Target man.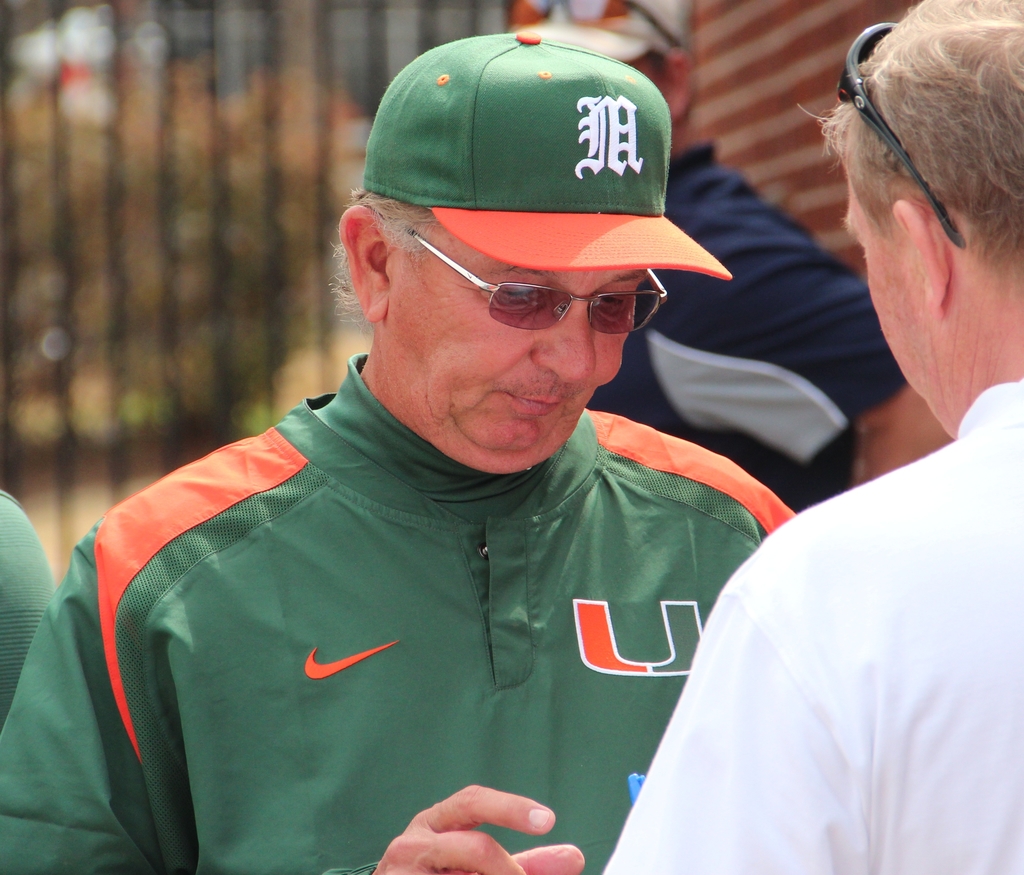
Target region: (x1=517, y1=0, x2=959, y2=518).
